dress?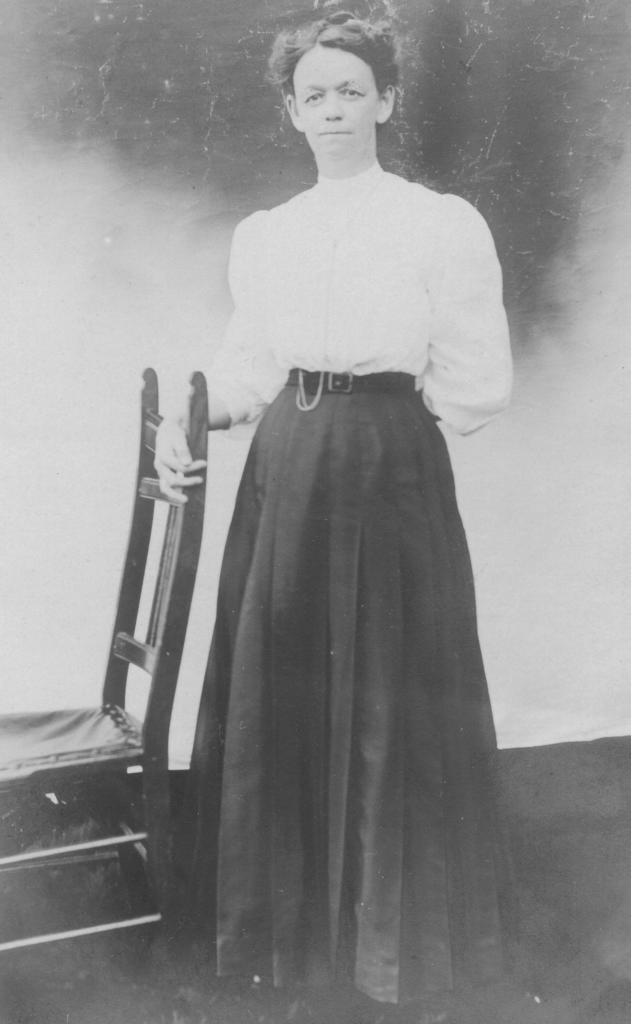
x1=178, y1=141, x2=506, y2=943
